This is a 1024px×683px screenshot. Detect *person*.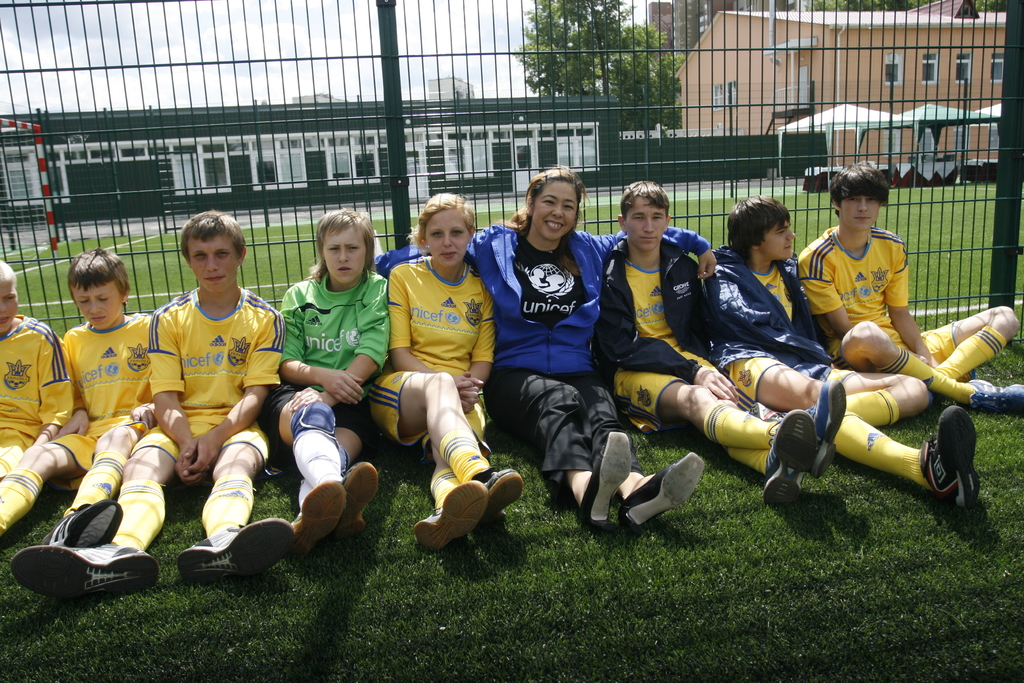
{"x1": 596, "y1": 177, "x2": 847, "y2": 508}.
